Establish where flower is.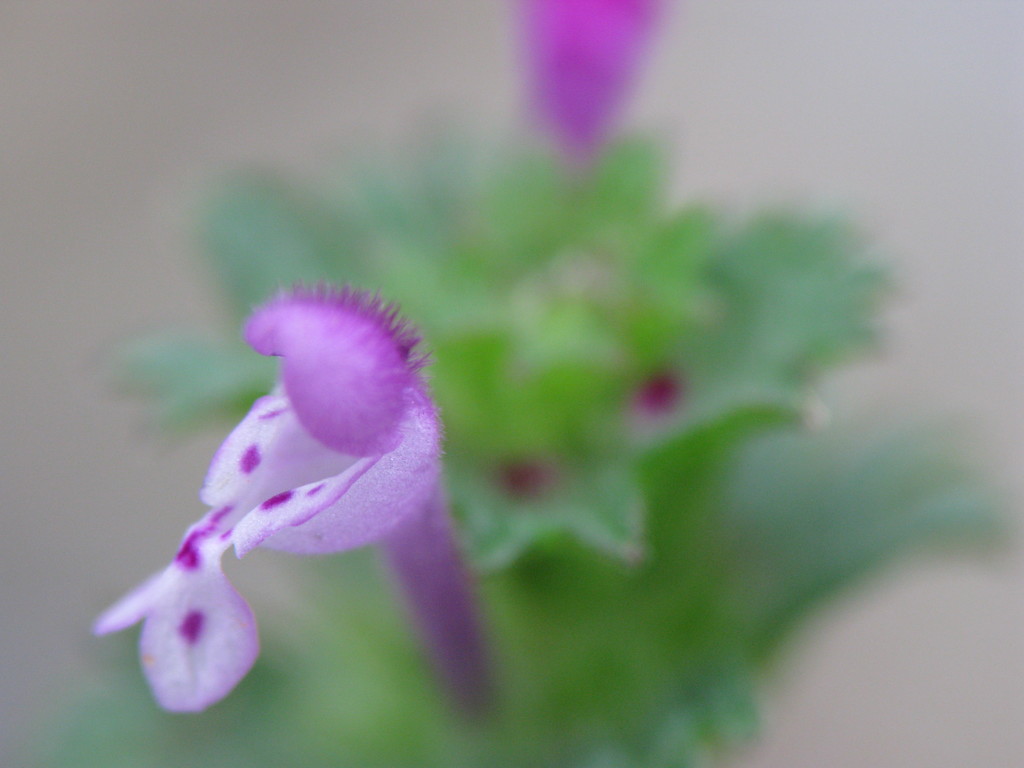
Established at 500/460/551/495.
